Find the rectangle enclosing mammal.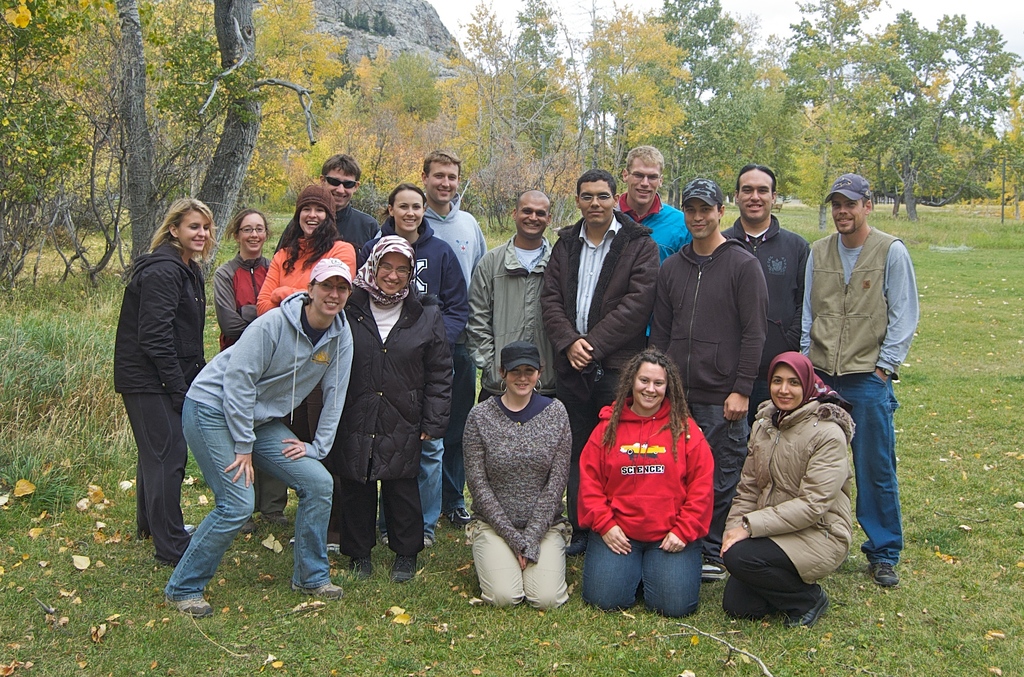
415,152,488,529.
